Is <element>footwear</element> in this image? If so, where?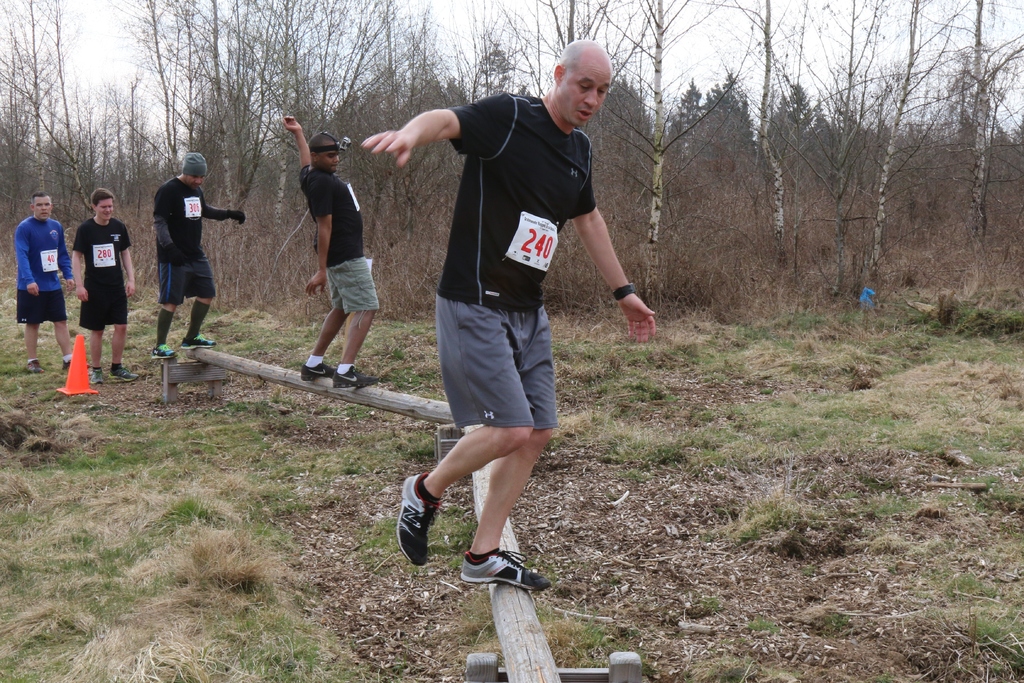
Yes, at crop(61, 358, 73, 372).
